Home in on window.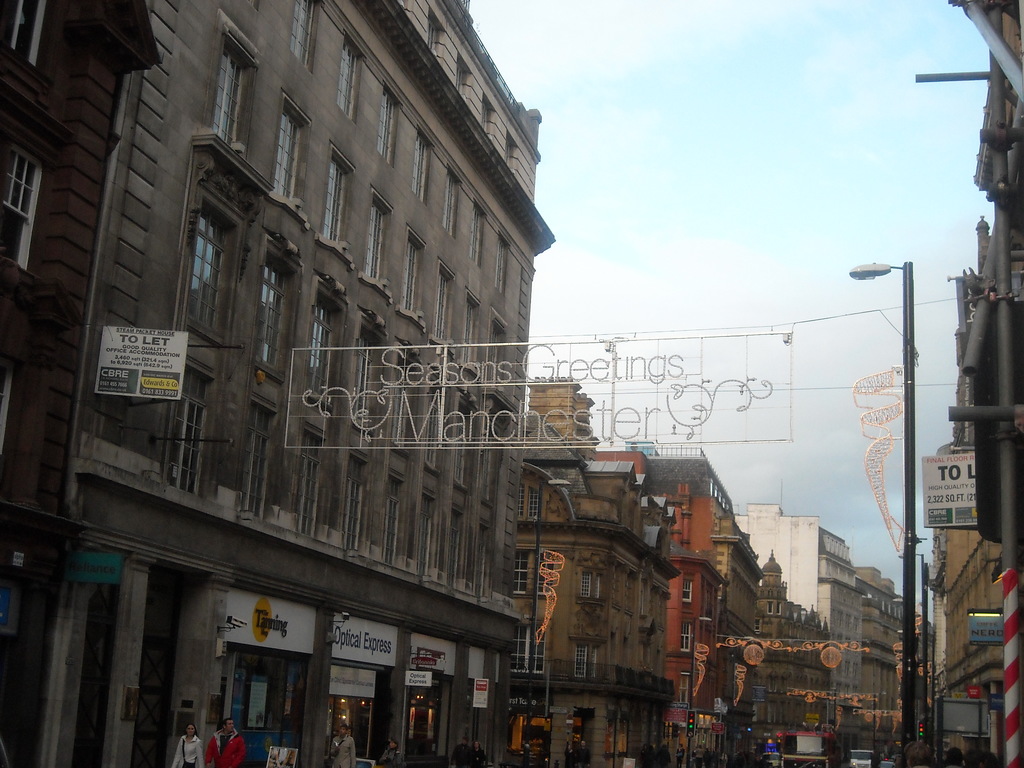
Homed in at {"left": 322, "top": 147, "right": 359, "bottom": 246}.
